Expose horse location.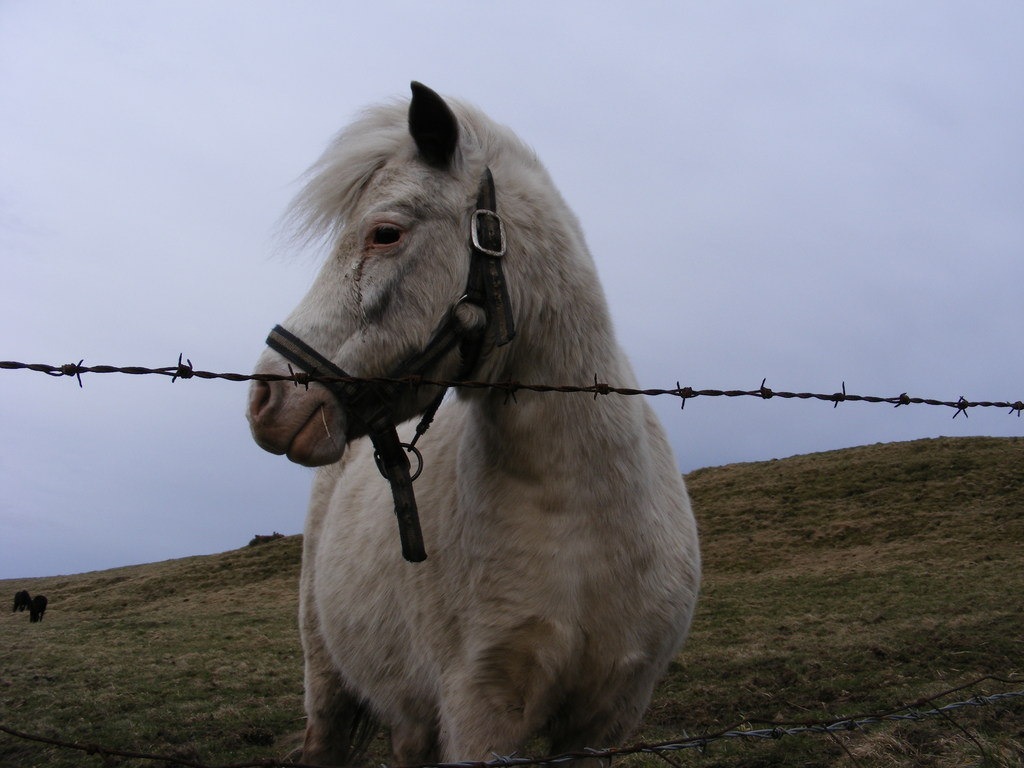
Exposed at [244,79,703,765].
